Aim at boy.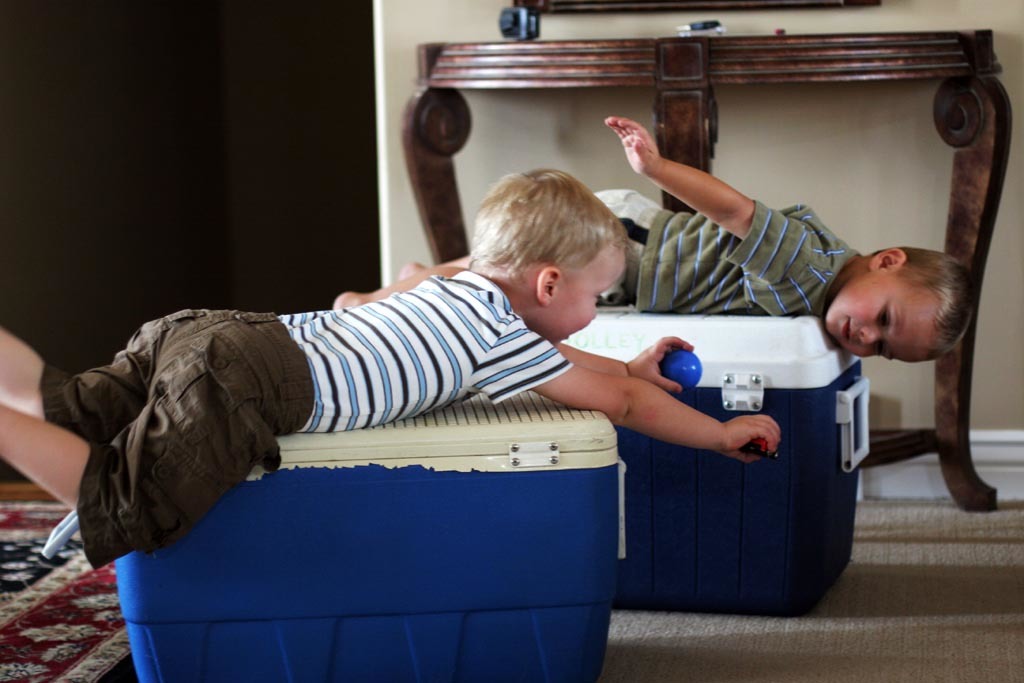
Aimed at BBox(0, 166, 787, 567).
